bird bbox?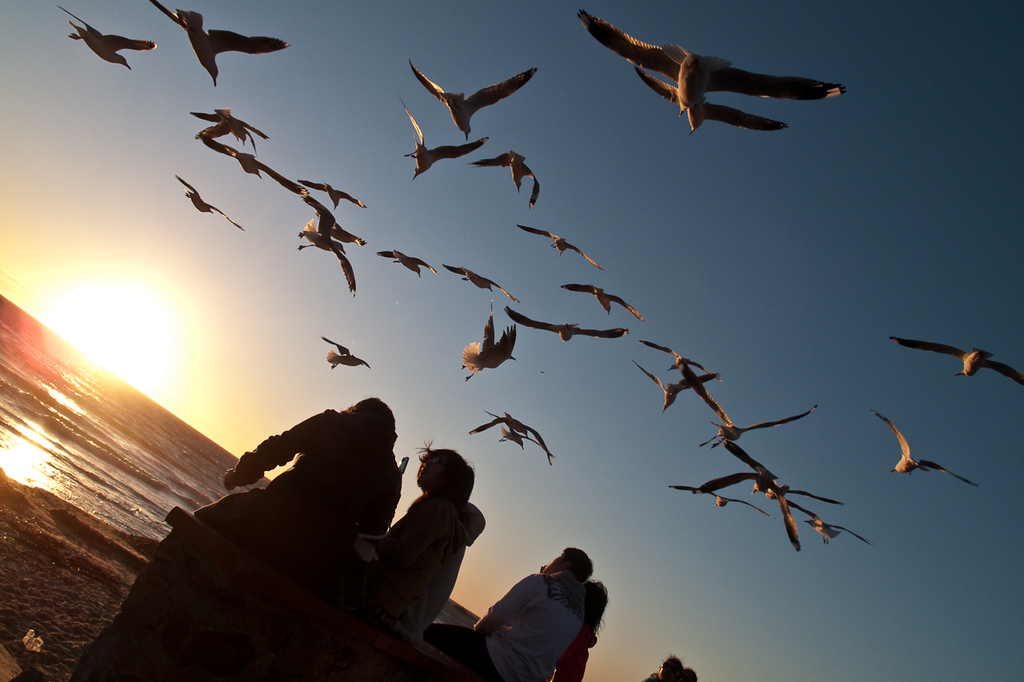
(x1=143, y1=0, x2=292, y2=90)
